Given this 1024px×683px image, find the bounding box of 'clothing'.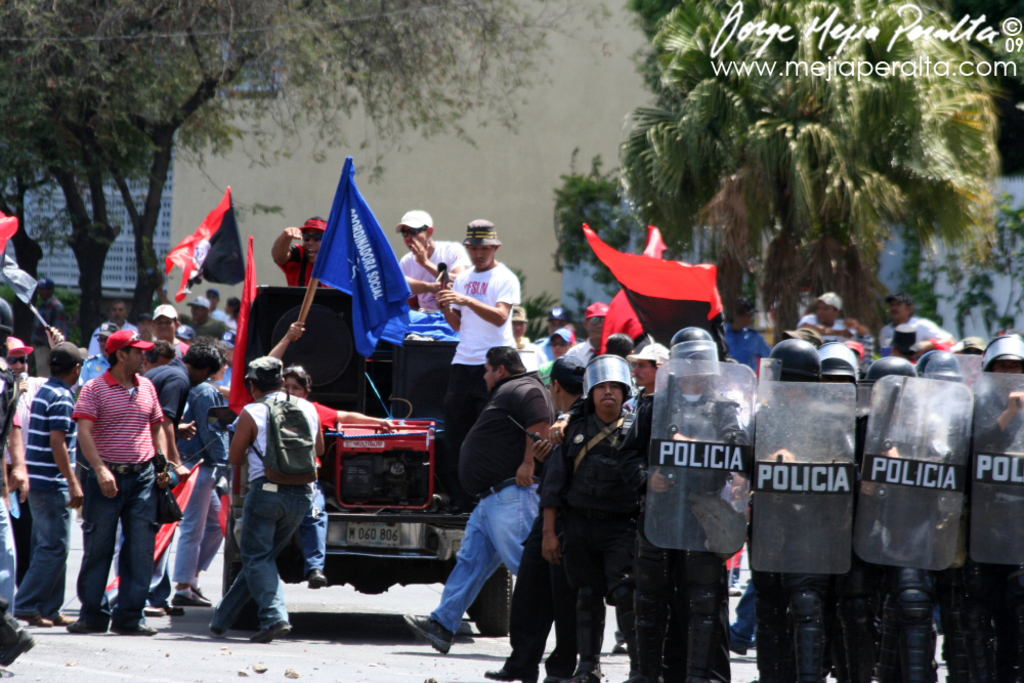
746, 398, 857, 682.
